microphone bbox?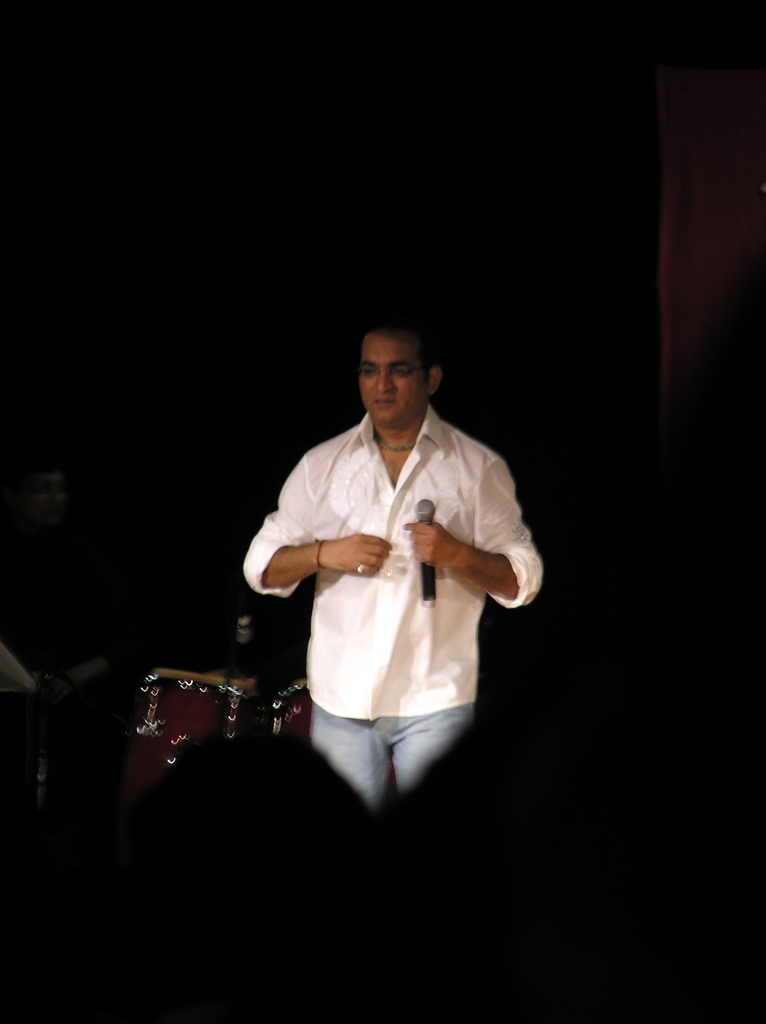
[416,495,437,607]
